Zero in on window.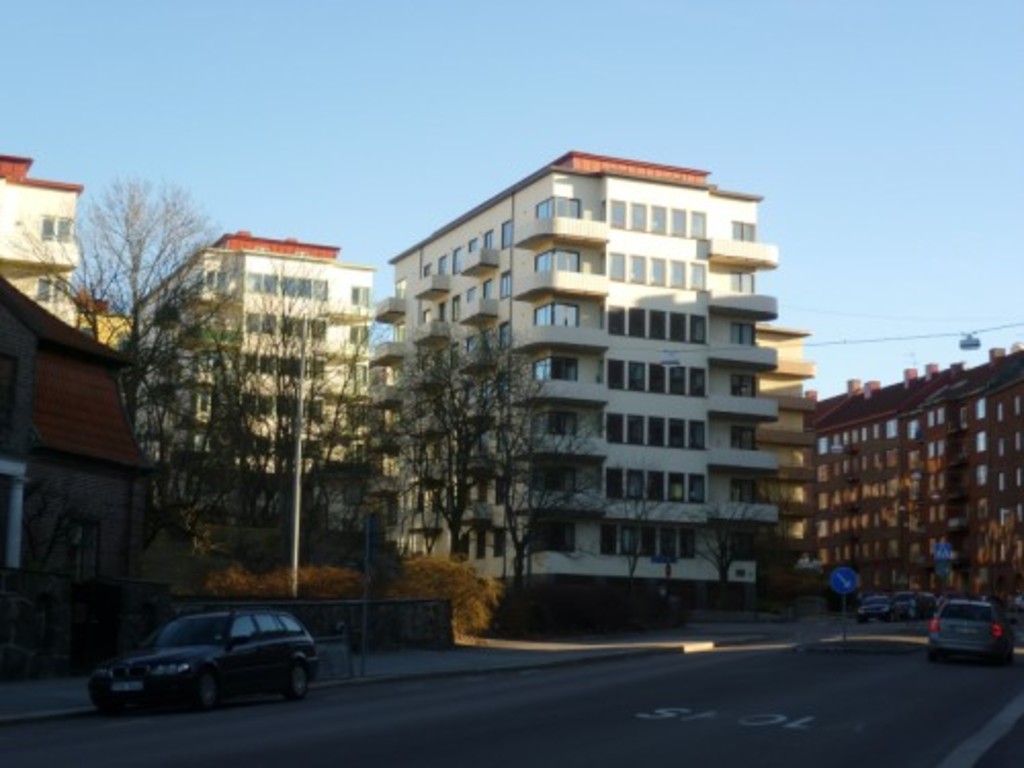
Zeroed in: x1=270 y1=616 x2=301 y2=639.
